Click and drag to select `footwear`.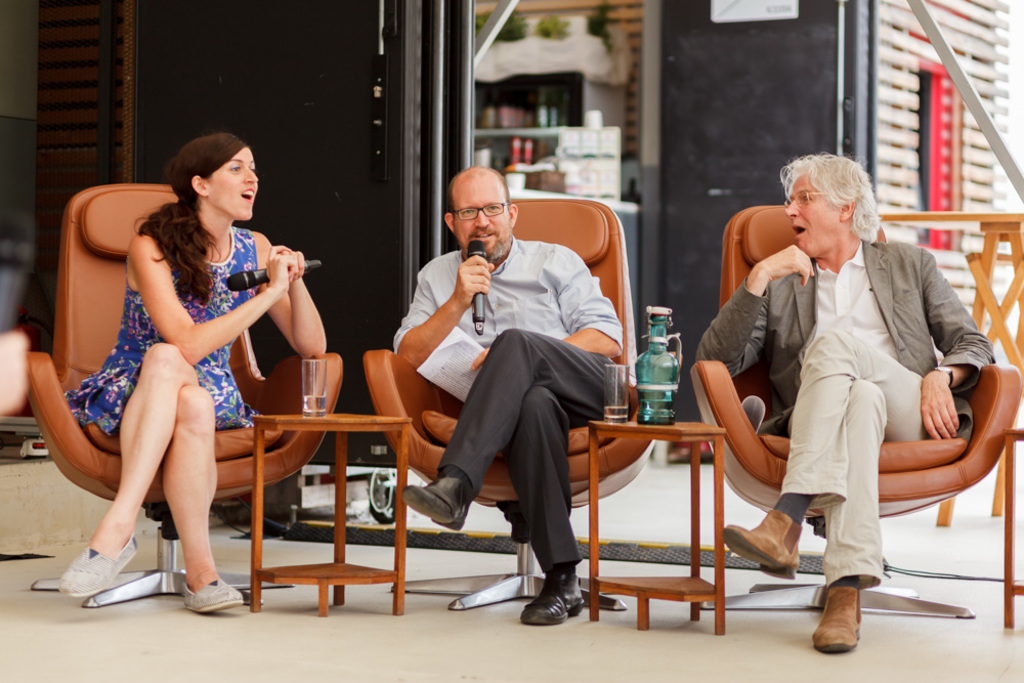
Selection: rect(811, 584, 862, 653).
